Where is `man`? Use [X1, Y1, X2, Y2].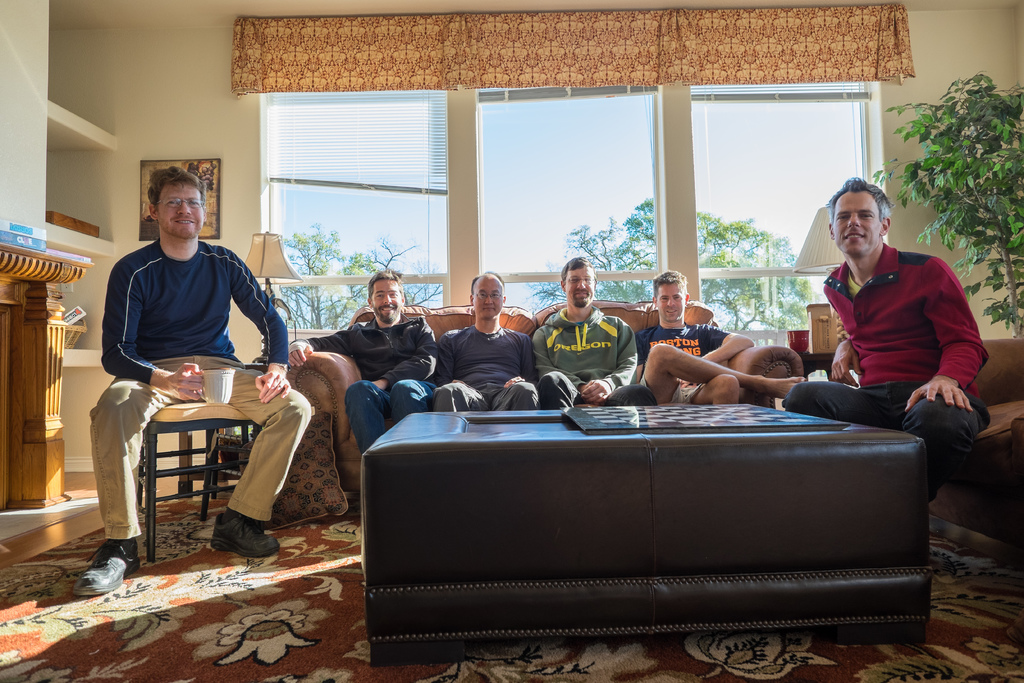
[280, 265, 436, 448].
